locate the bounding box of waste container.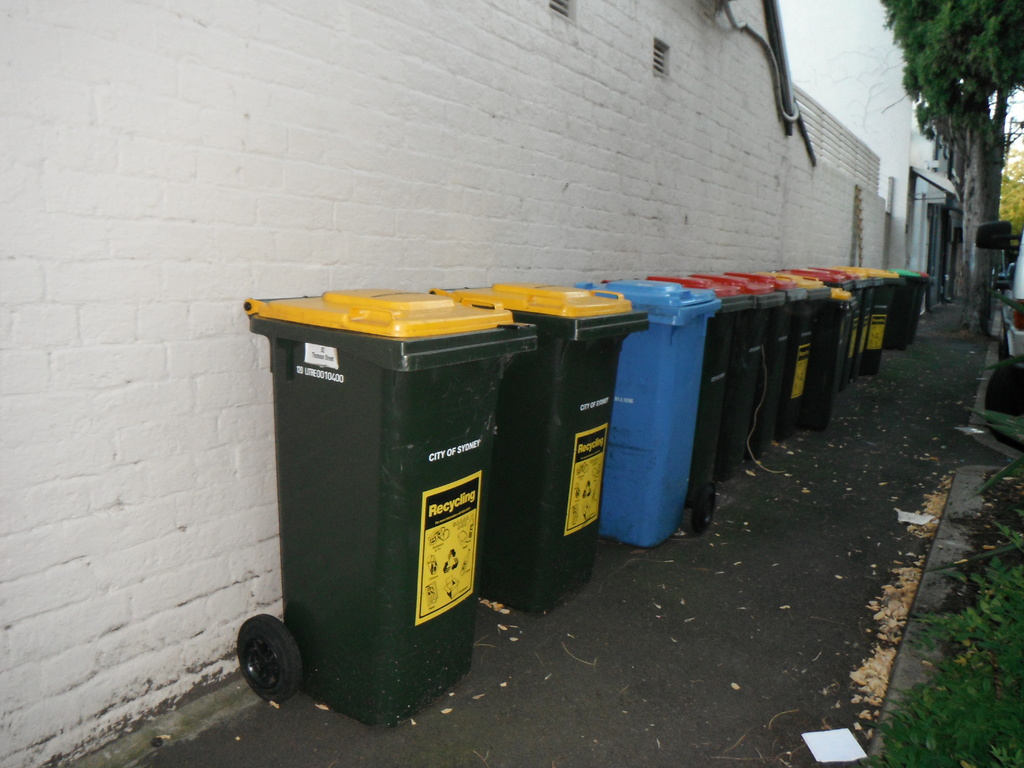
Bounding box: (885, 260, 940, 351).
